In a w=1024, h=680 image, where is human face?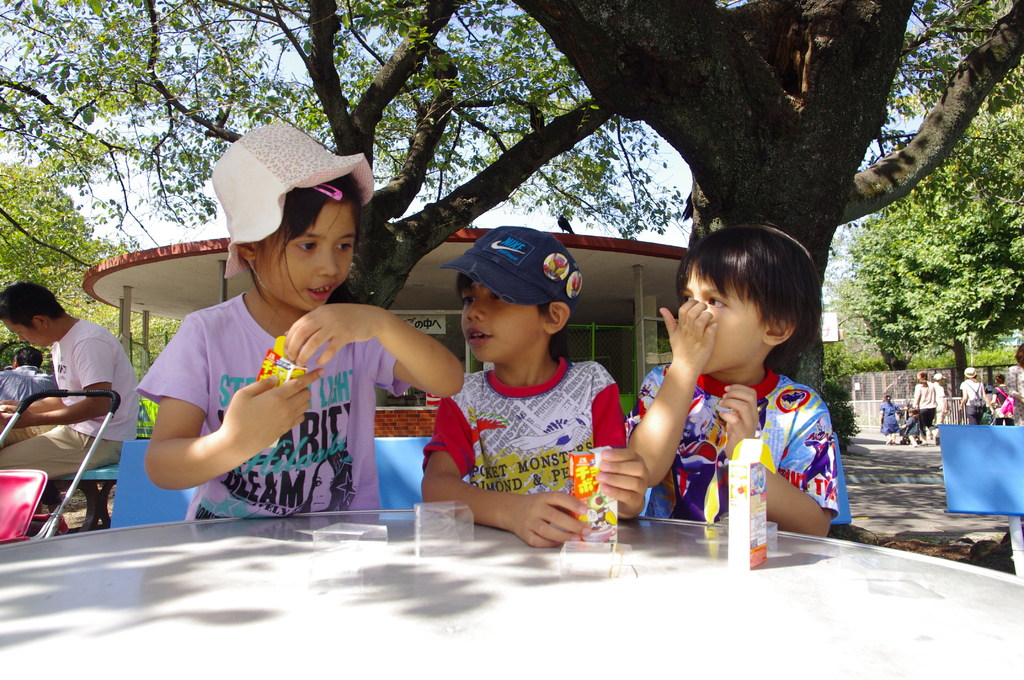
locate(461, 275, 545, 366).
